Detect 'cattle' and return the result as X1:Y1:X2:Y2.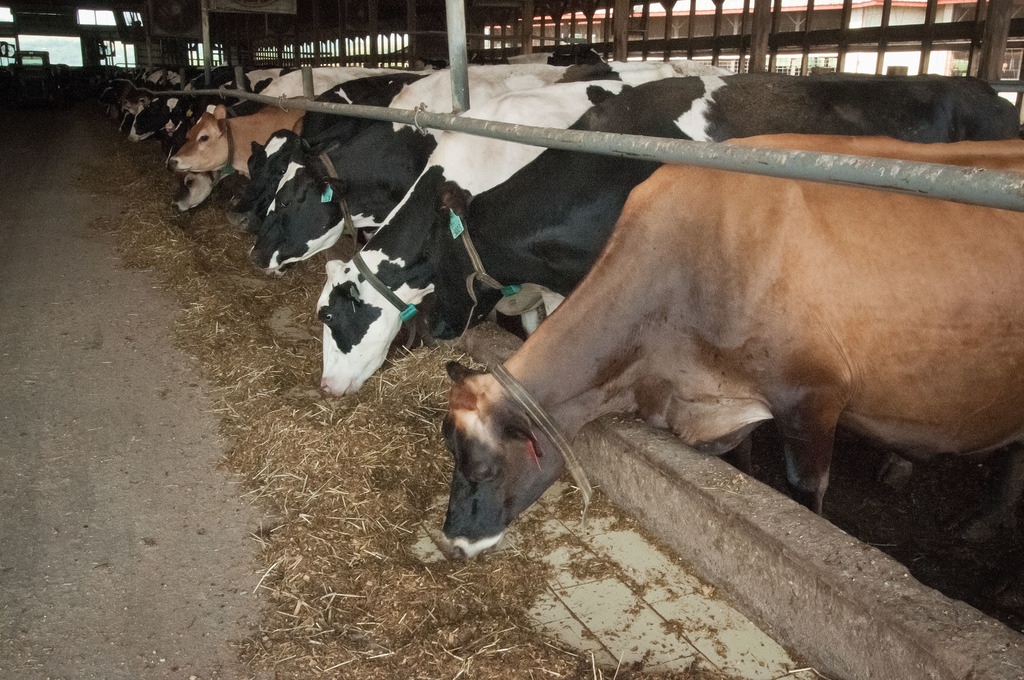
230:72:440:231.
